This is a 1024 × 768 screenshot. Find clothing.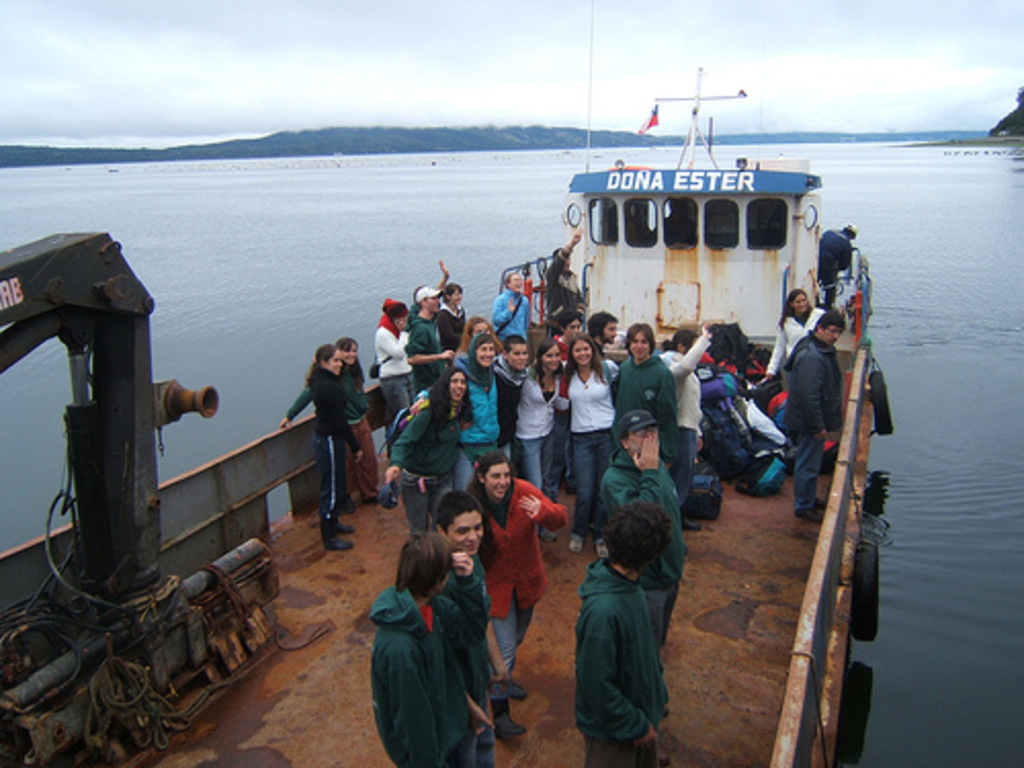
Bounding box: box(573, 430, 608, 535).
